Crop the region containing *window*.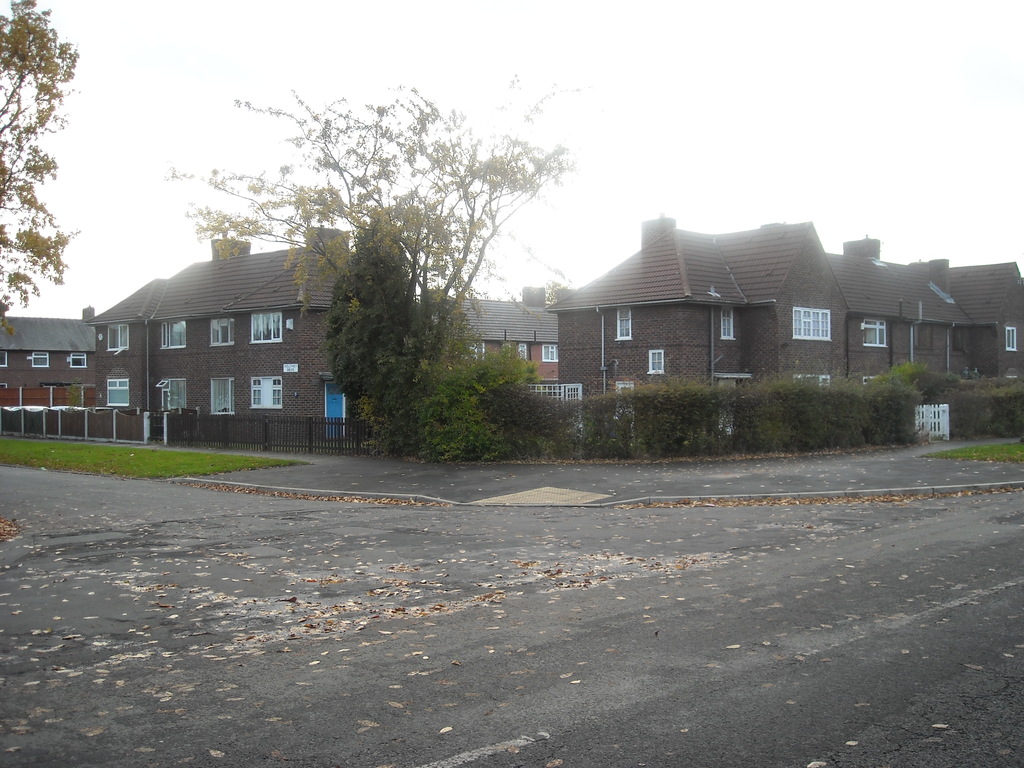
Crop region: 253/307/283/338.
